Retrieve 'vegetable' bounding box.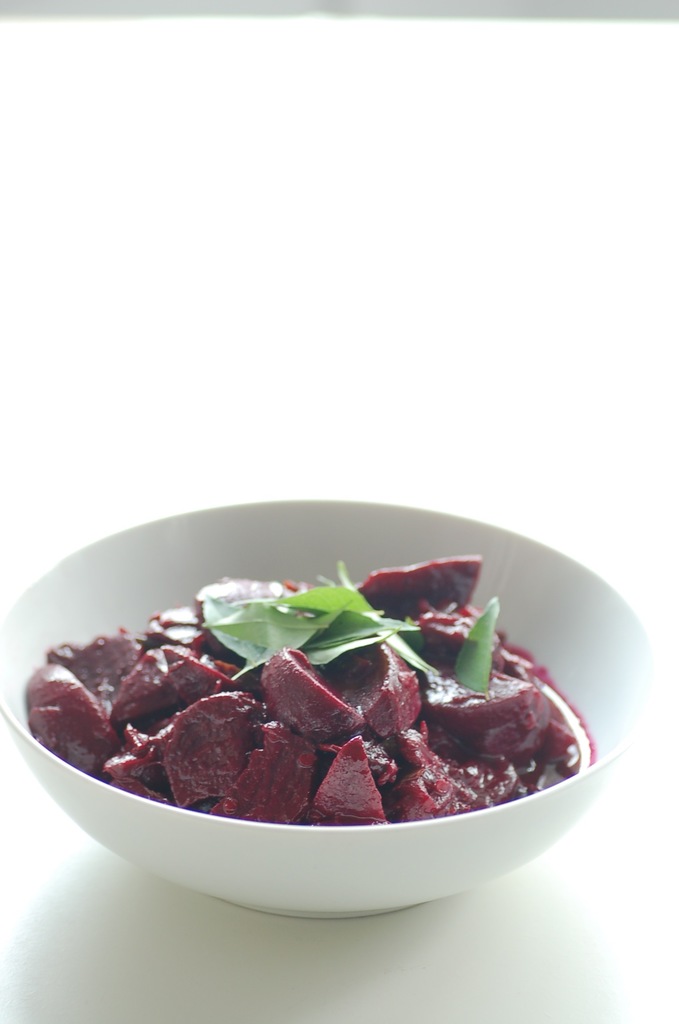
Bounding box: select_region(204, 568, 505, 694).
